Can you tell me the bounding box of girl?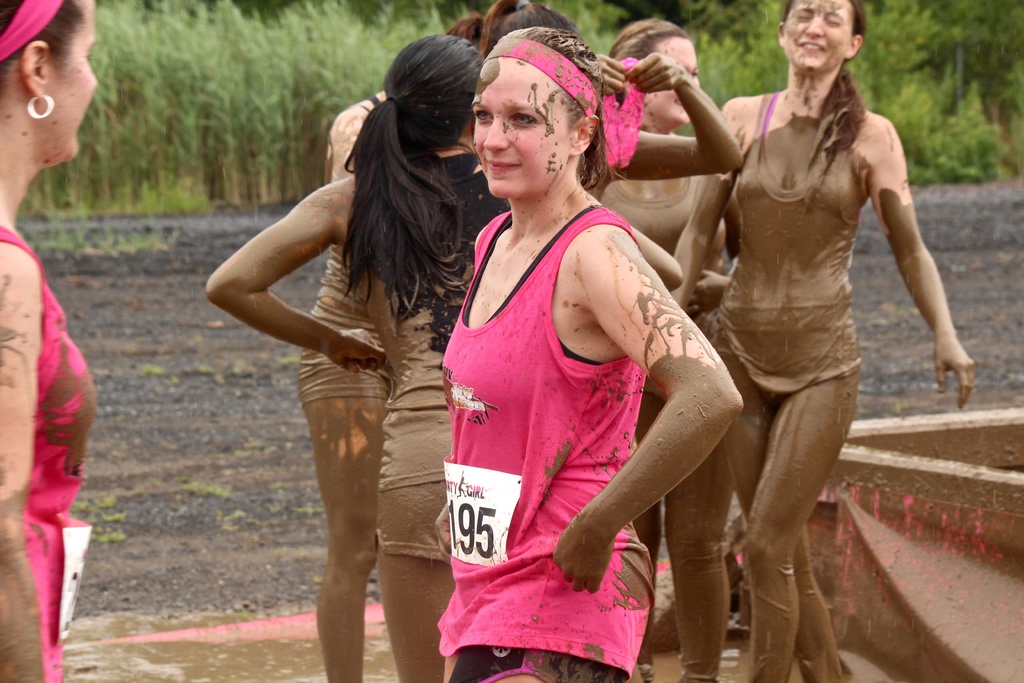
x1=441 y1=28 x2=746 y2=682.
